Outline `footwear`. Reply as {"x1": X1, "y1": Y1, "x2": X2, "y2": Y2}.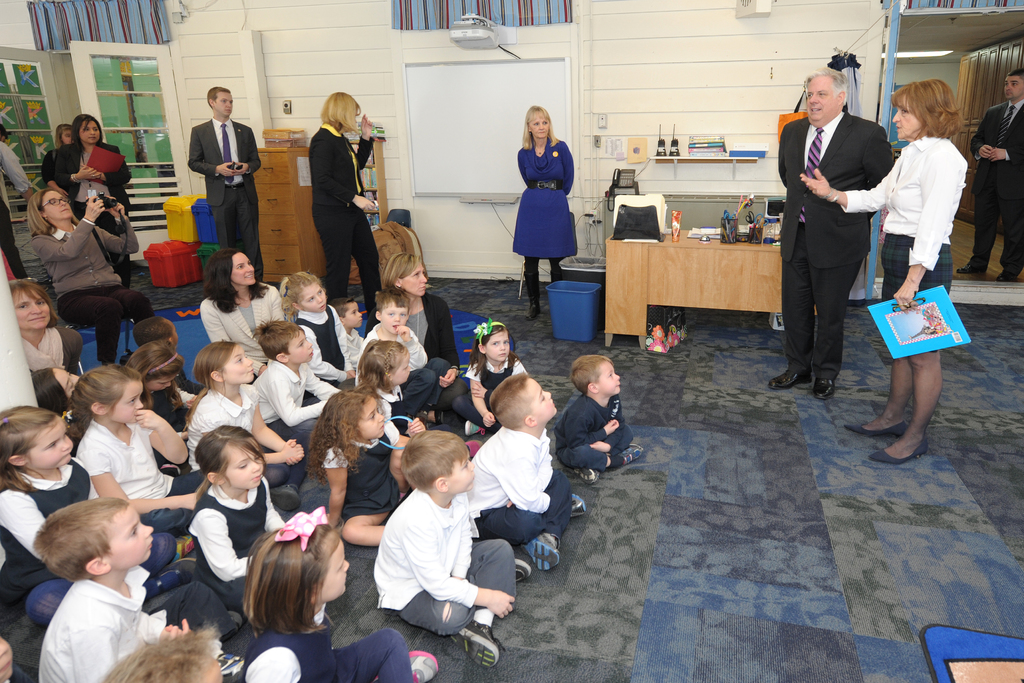
{"x1": 519, "y1": 530, "x2": 561, "y2": 569}.
